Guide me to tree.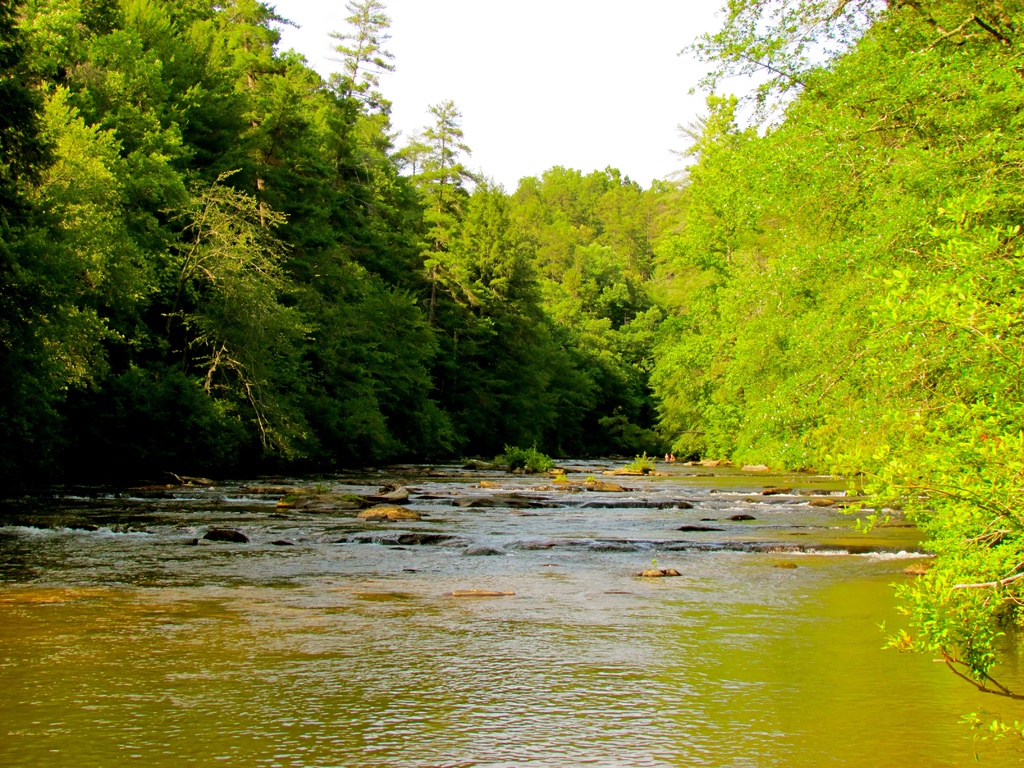
Guidance: <bbox>327, 1, 399, 109</bbox>.
